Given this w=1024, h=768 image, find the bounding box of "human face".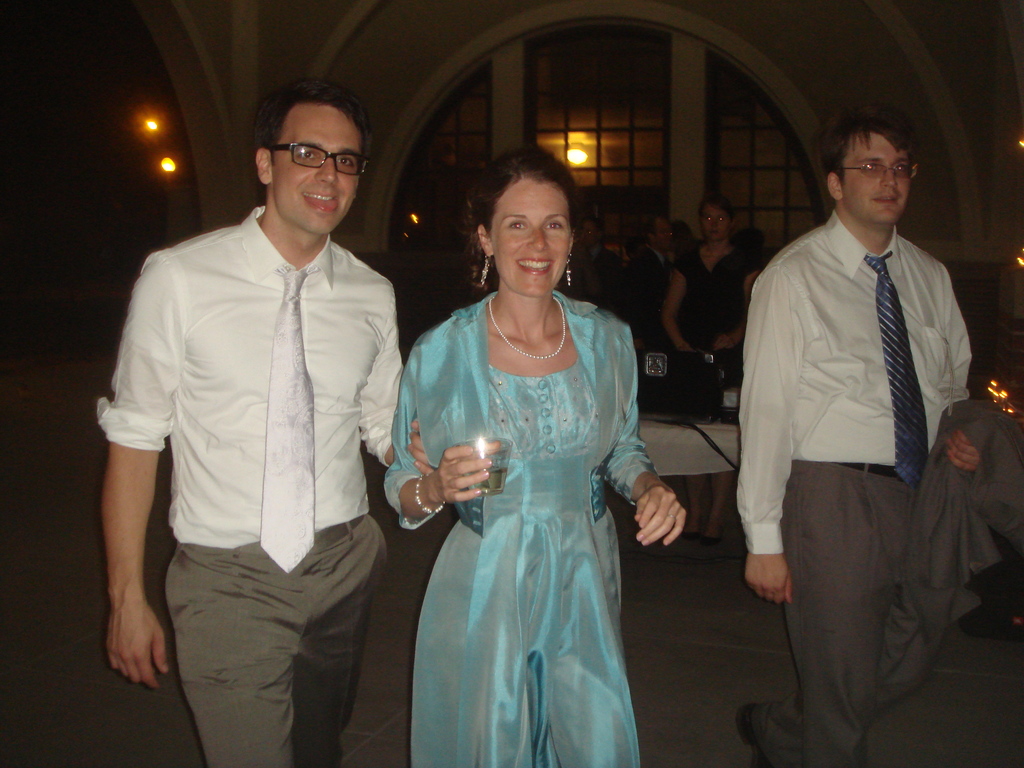
Rect(272, 117, 362, 236).
